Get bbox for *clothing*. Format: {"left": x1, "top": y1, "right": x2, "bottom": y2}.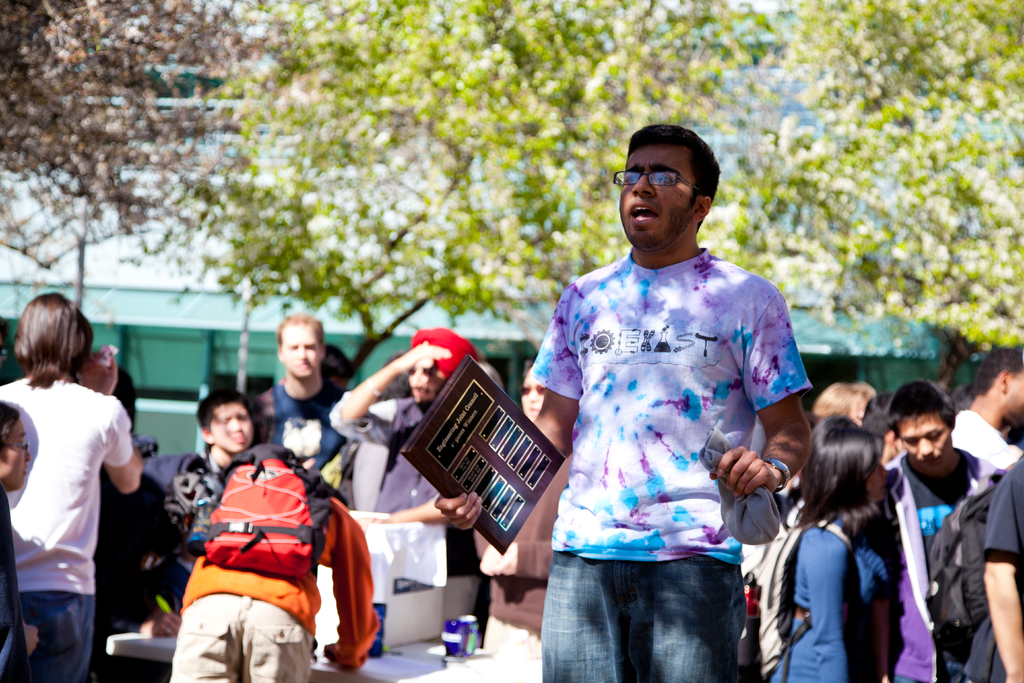
{"left": 325, "top": 392, "right": 476, "bottom": 582}.
